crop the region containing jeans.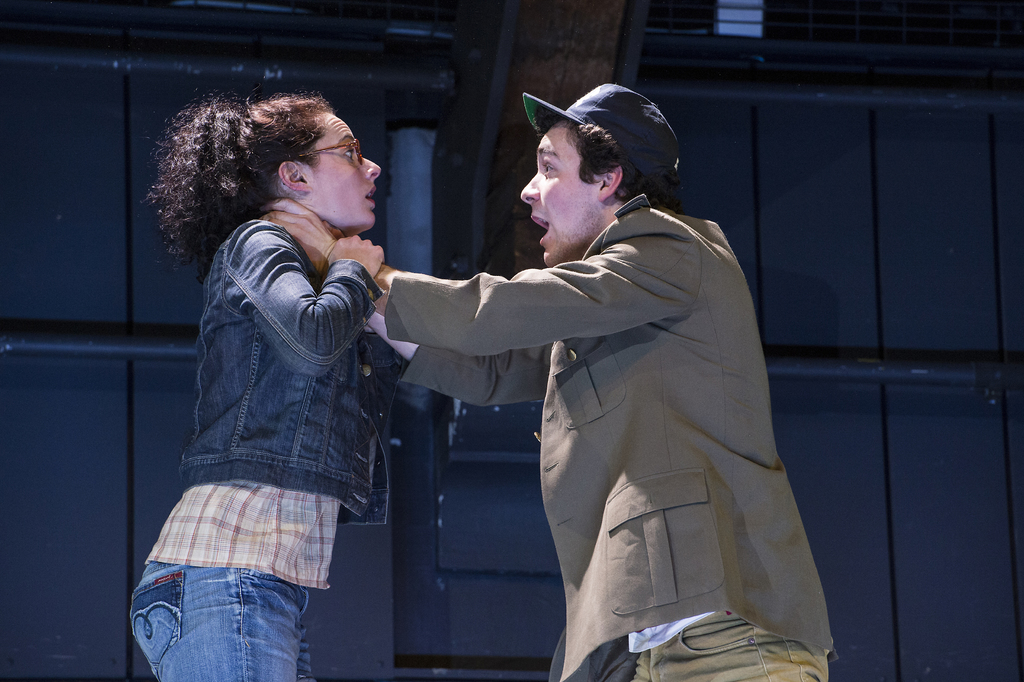
Crop region: [132, 548, 322, 679].
